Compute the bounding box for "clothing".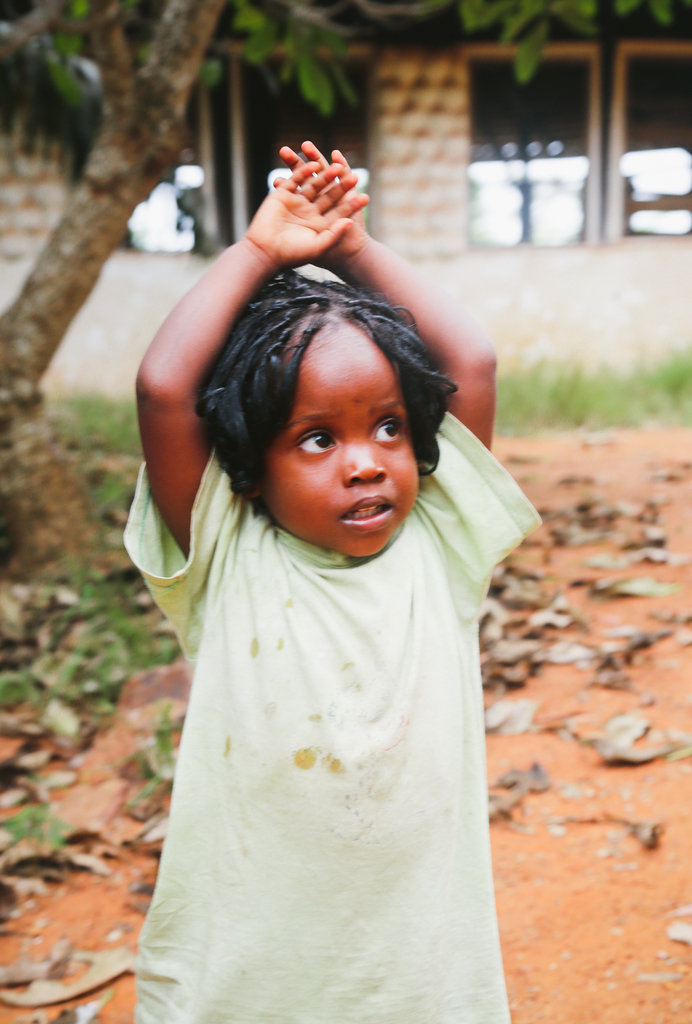
<box>103,392,555,974</box>.
